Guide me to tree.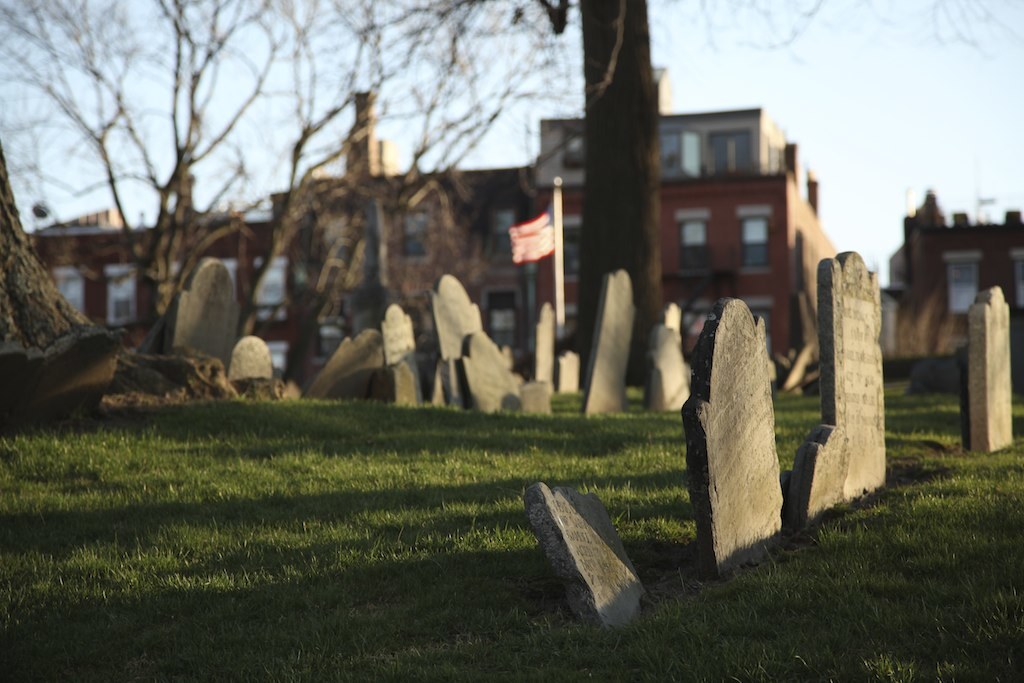
Guidance: [x1=0, y1=0, x2=613, y2=361].
